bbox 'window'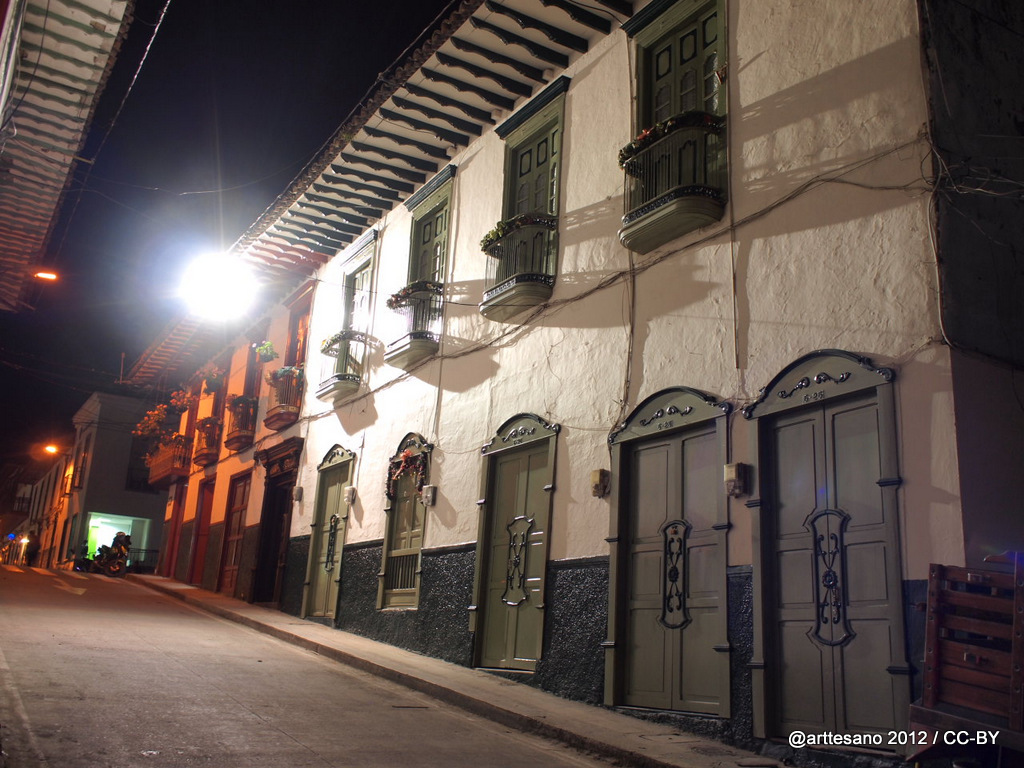
x1=366, y1=427, x2=430, y2=610
